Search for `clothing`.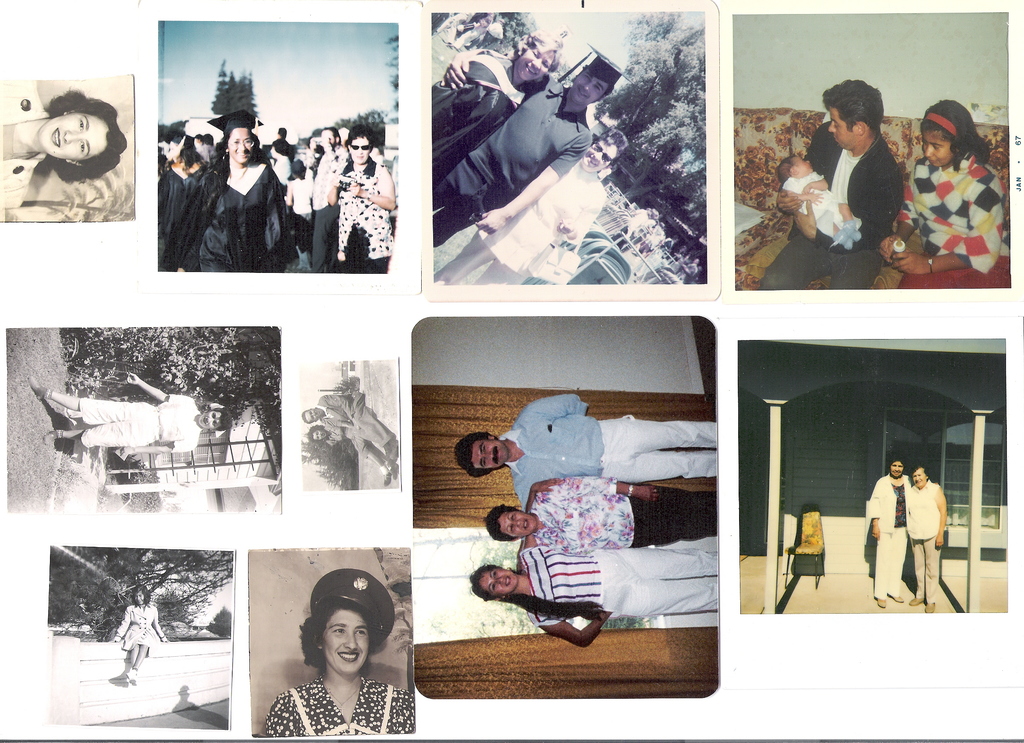
Found at l=319, t=392, r=392, b=447.
